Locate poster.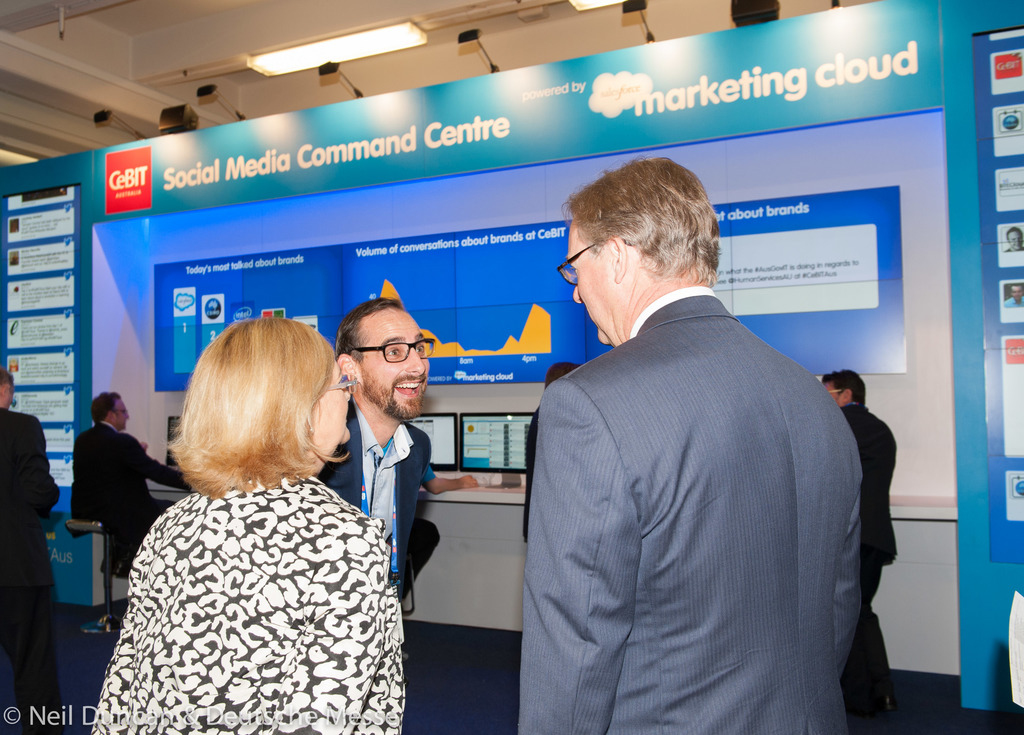
Bounding box: (x1=0, y1=191, x2=79, y2=515).
